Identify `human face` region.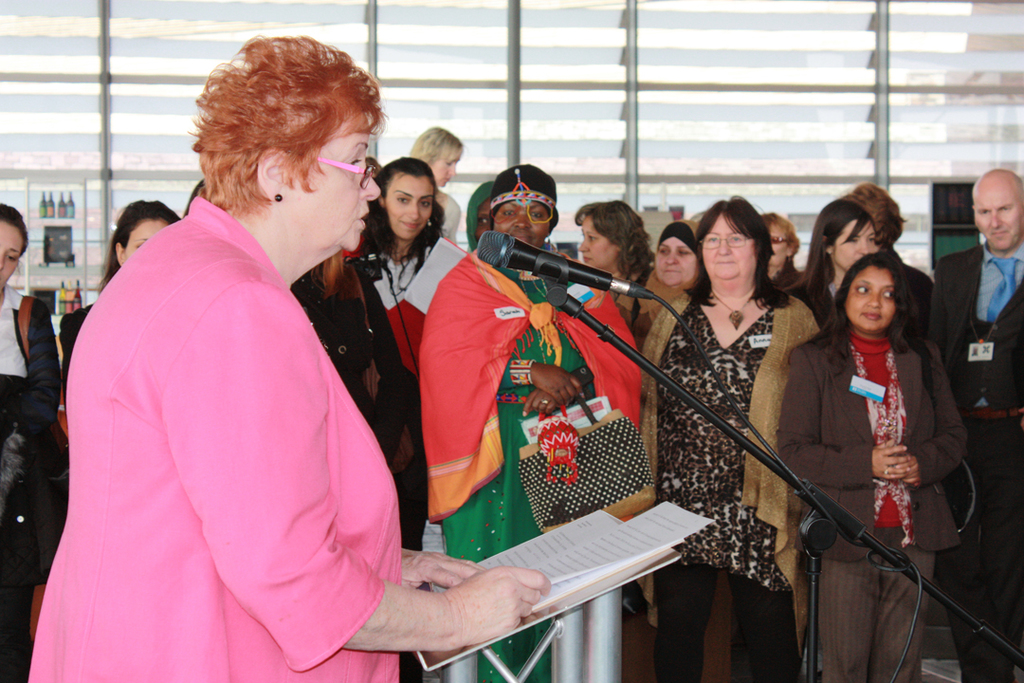
Region: bbox=(700, 219, 750, 282).
